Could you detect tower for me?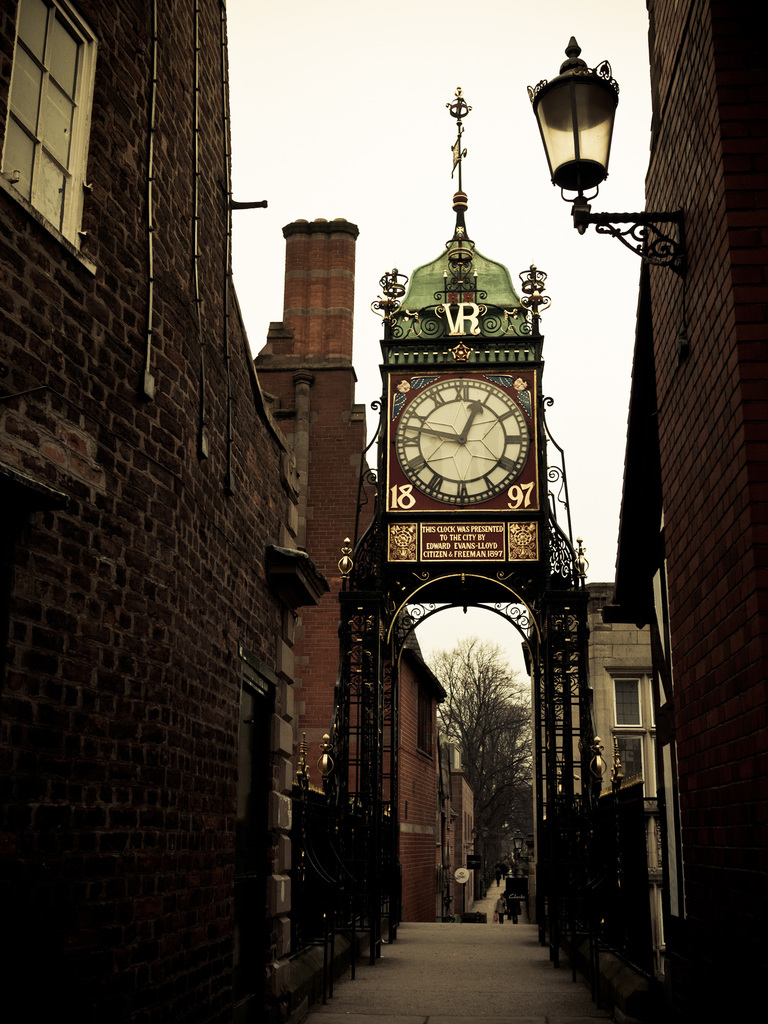
Detection result: x1=355 y1=75 x2=586 y2=673.
